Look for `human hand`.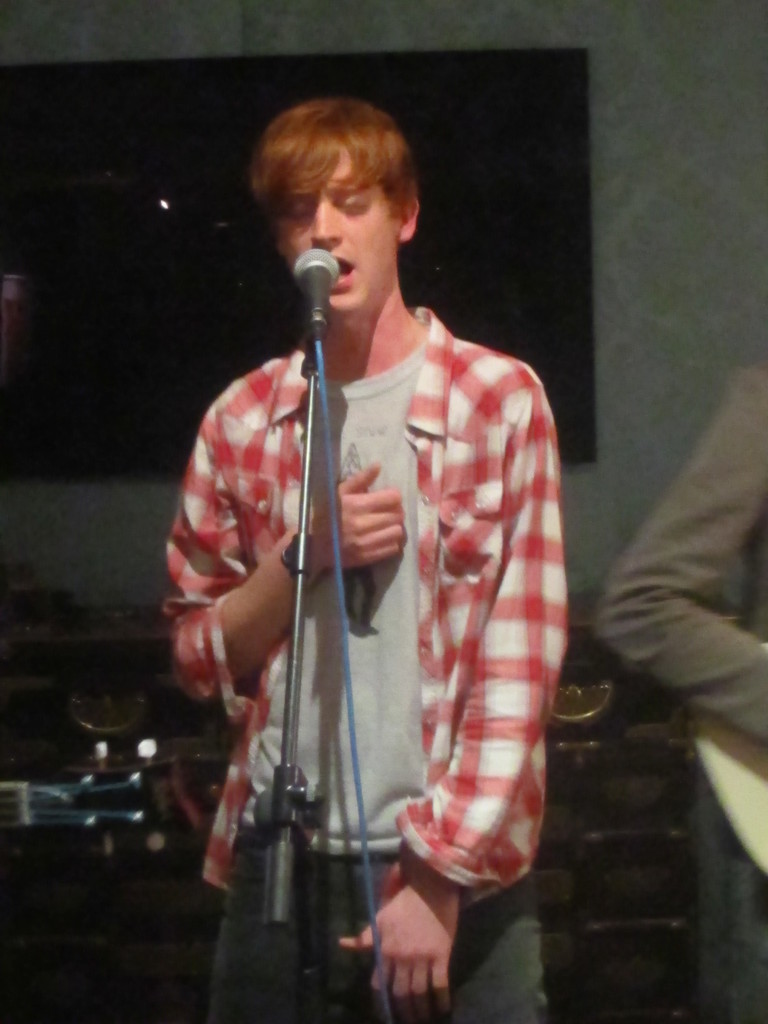
Found: 305, 458, 408, 570.
